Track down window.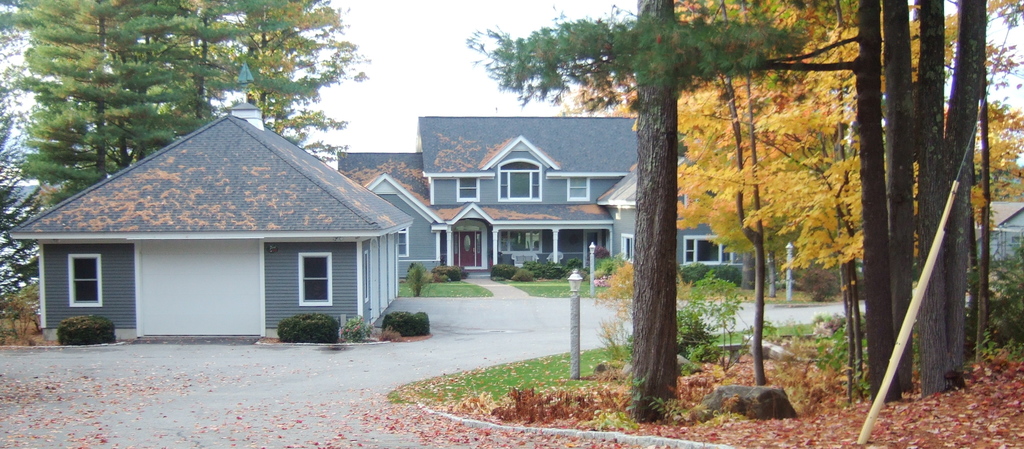
Tracked to 397 225 409 261.
